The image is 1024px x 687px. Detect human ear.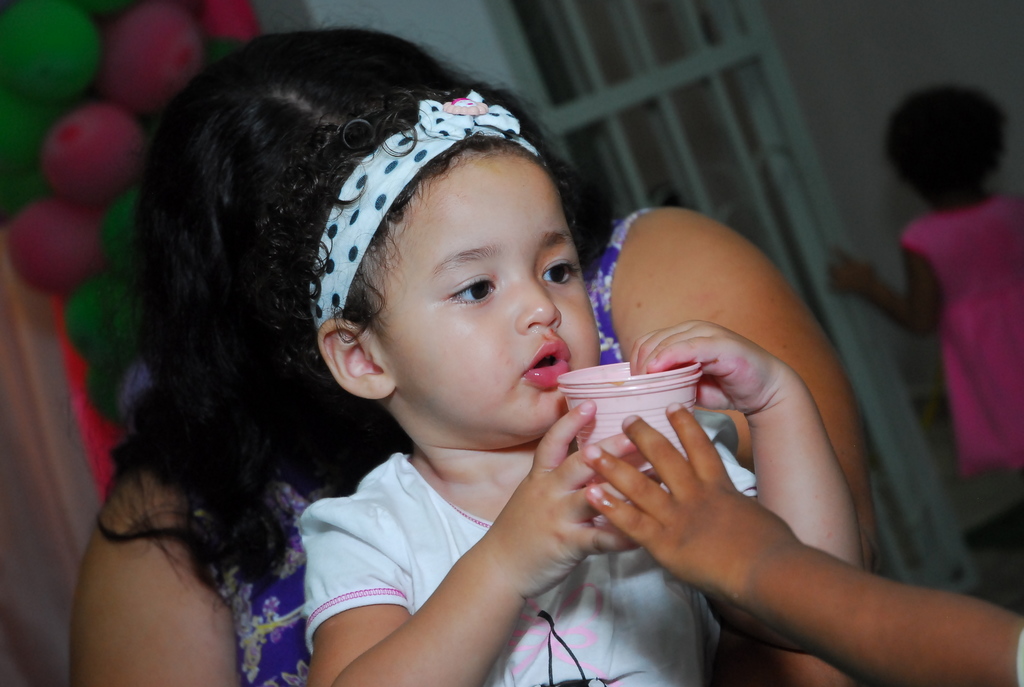
Detection: l=317, t=321, r=401, b=399.
